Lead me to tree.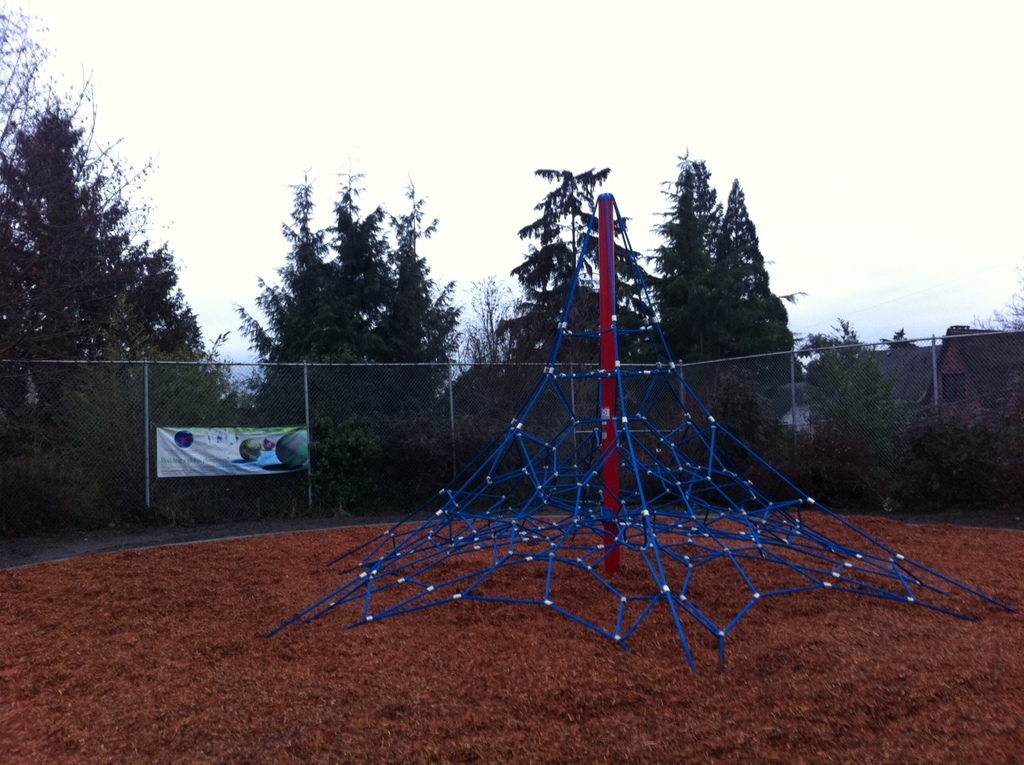
Lead to (x1=935, y1=396, x2=1023, y2=535).
